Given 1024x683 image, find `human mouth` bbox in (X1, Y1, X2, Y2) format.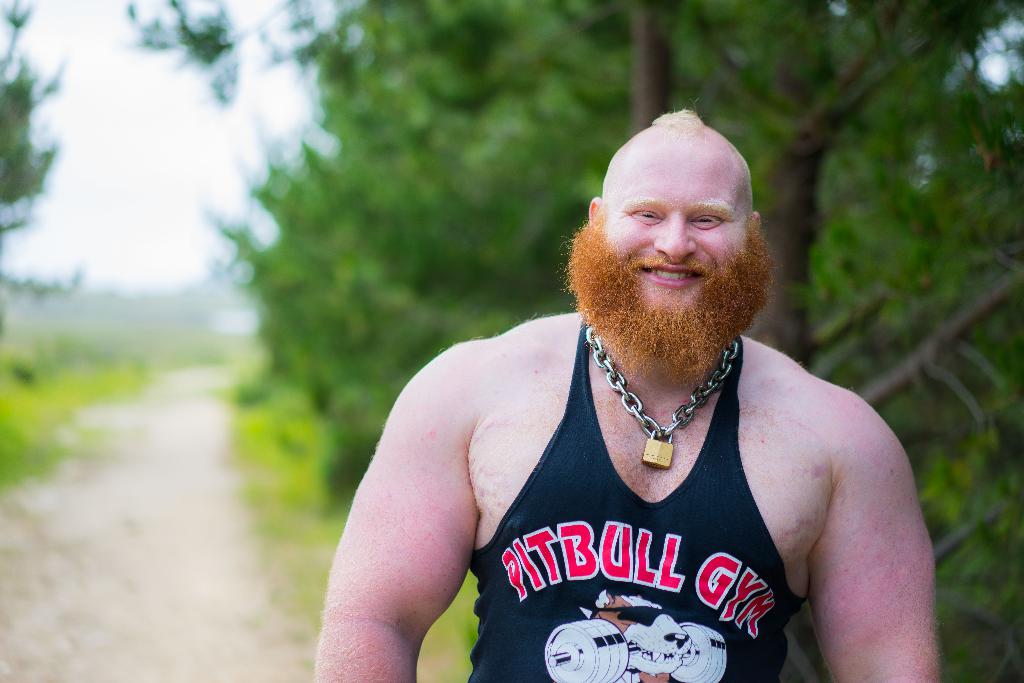
(636, 266, 701, 287).
